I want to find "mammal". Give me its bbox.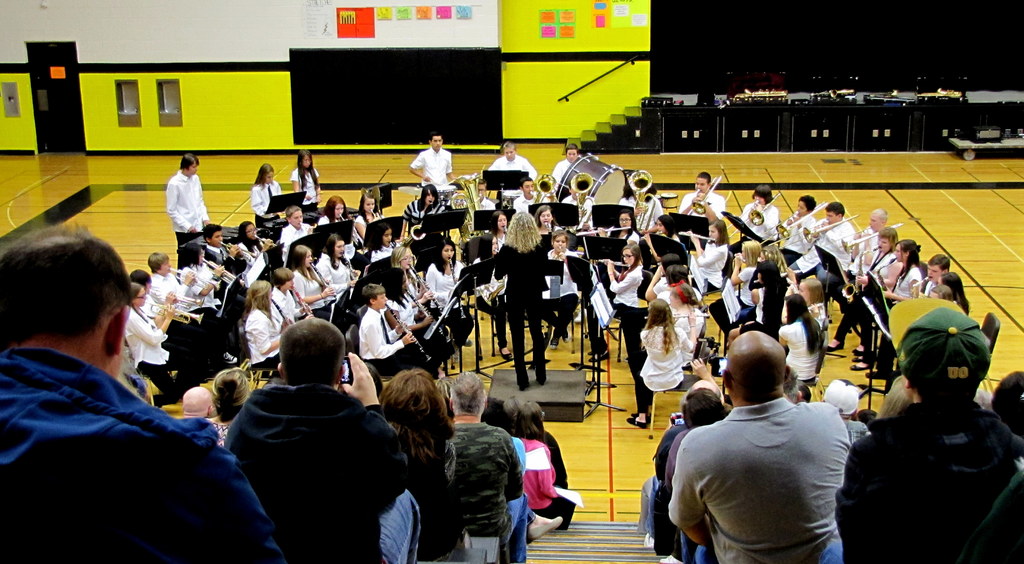
bbox=[651, 324, 892, 563].
